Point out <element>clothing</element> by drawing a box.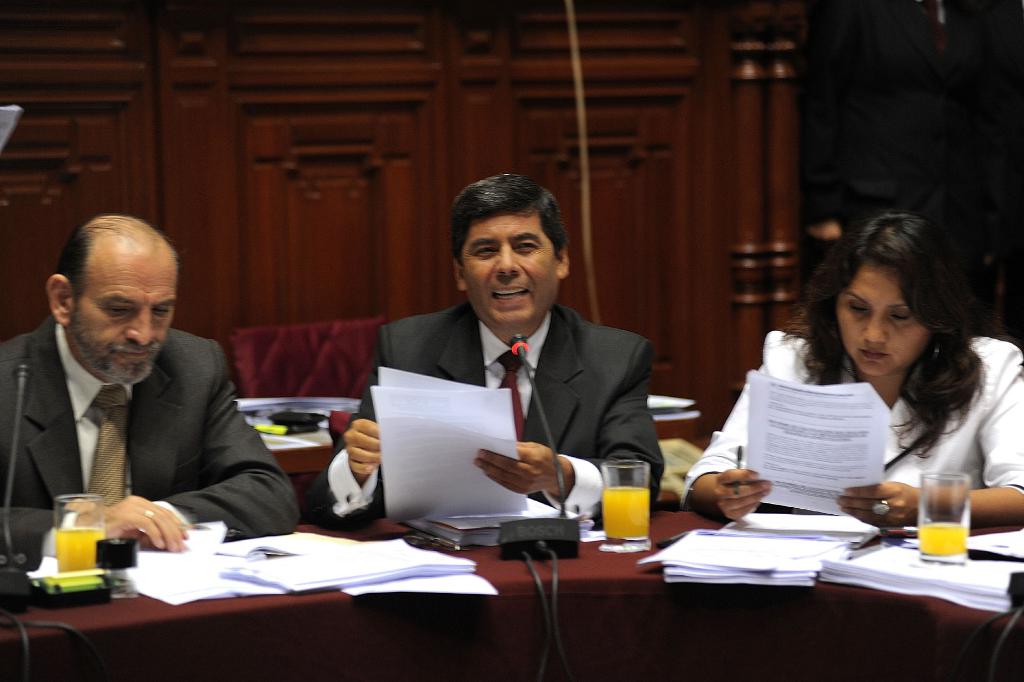
<box>685,335,1023,525</box>.
